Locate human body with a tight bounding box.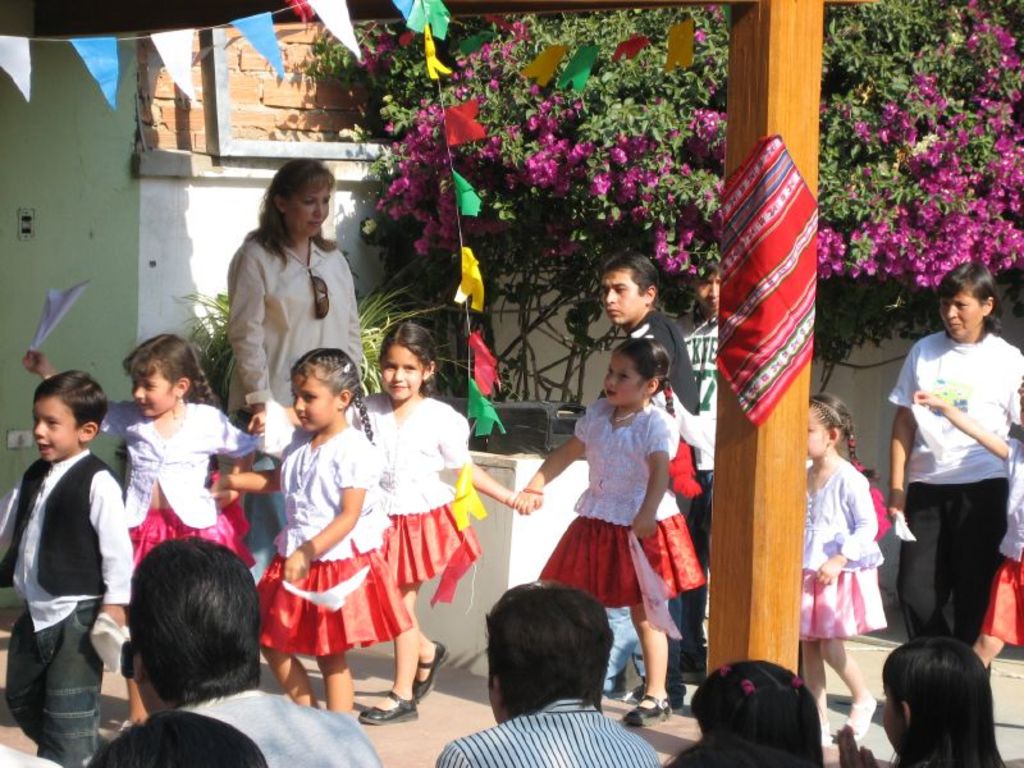
[224,426,399,716].
